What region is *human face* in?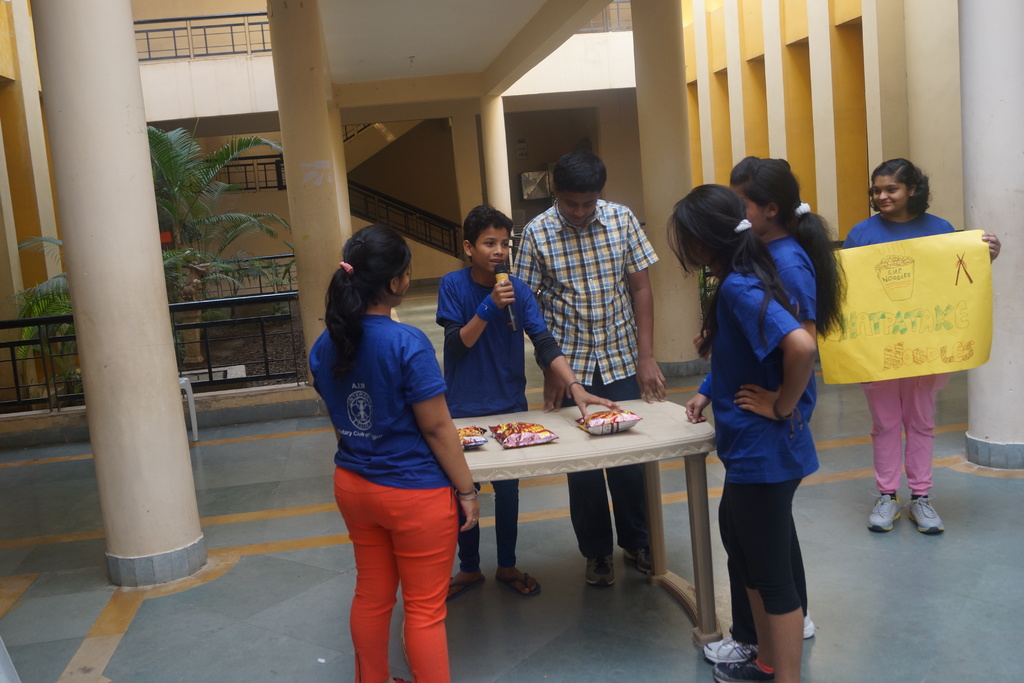
bbox=[476, 229, 508, 270].
